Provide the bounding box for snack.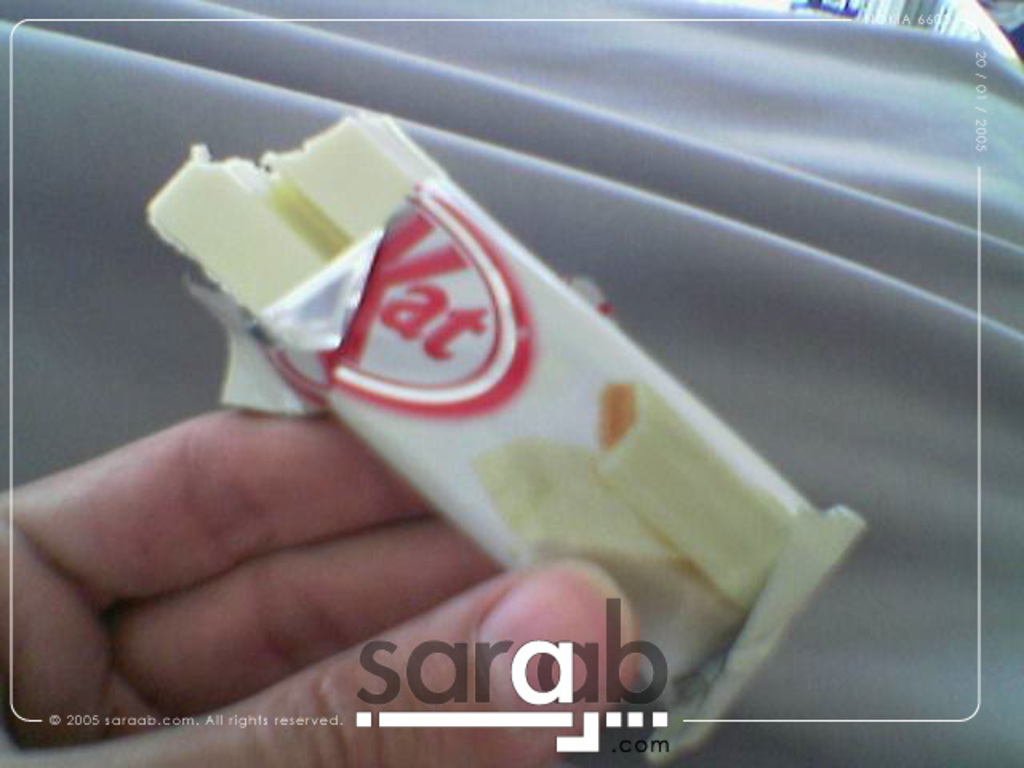
149/117/437/310.
